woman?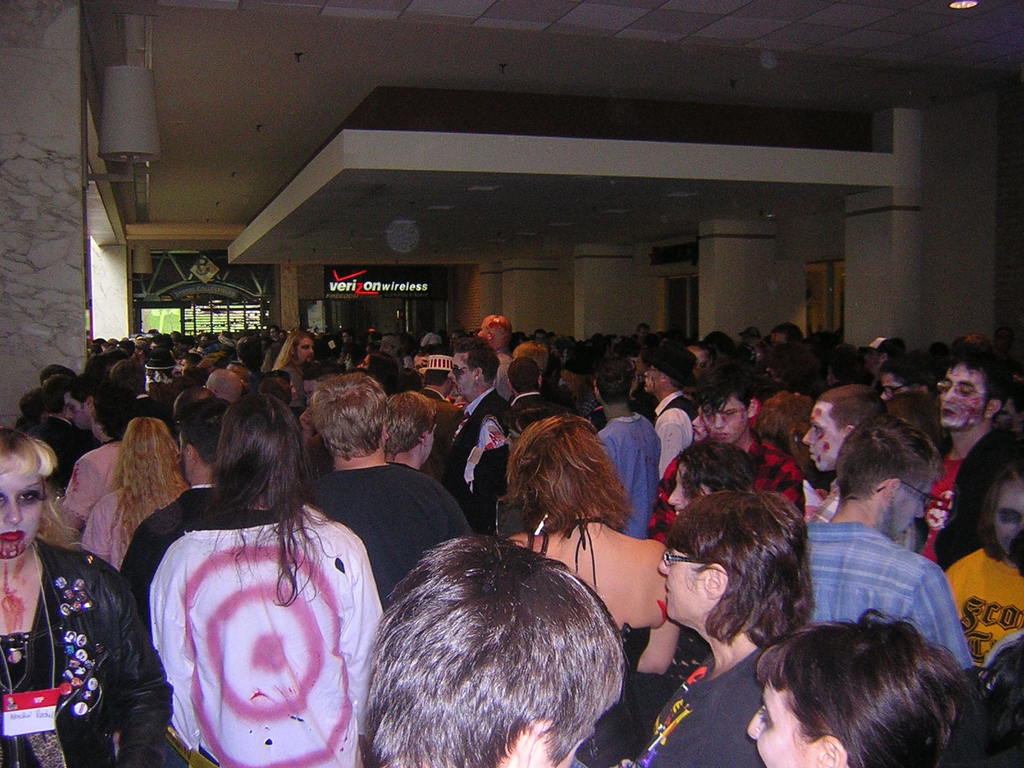
x1=0, y1=431, x2=174, y2=767
